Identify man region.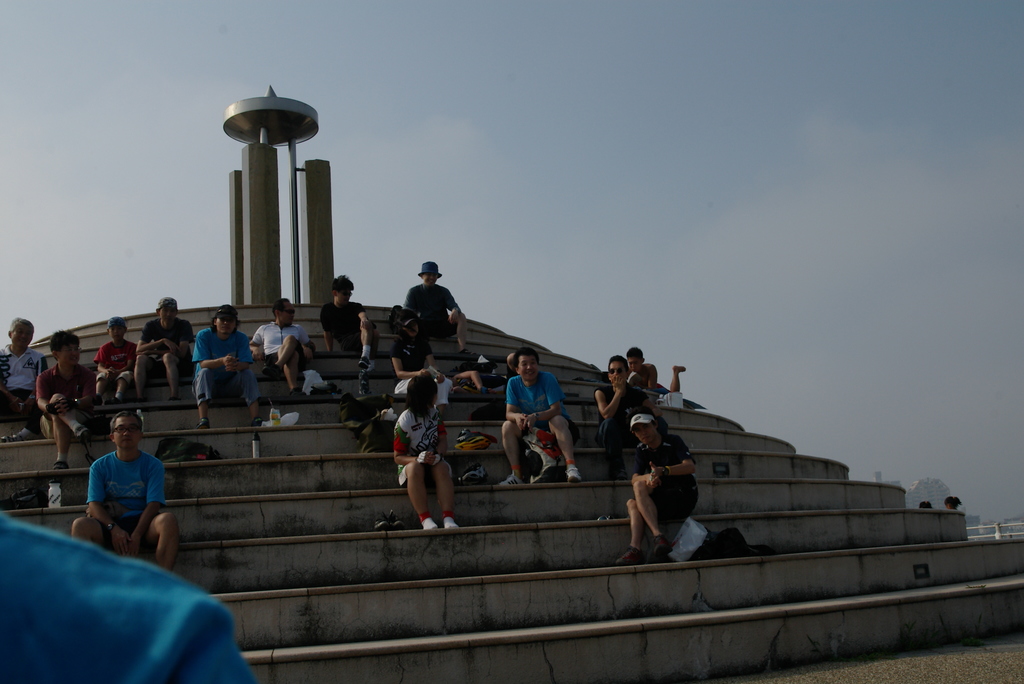
Region: (189, 305, 266, 432).
